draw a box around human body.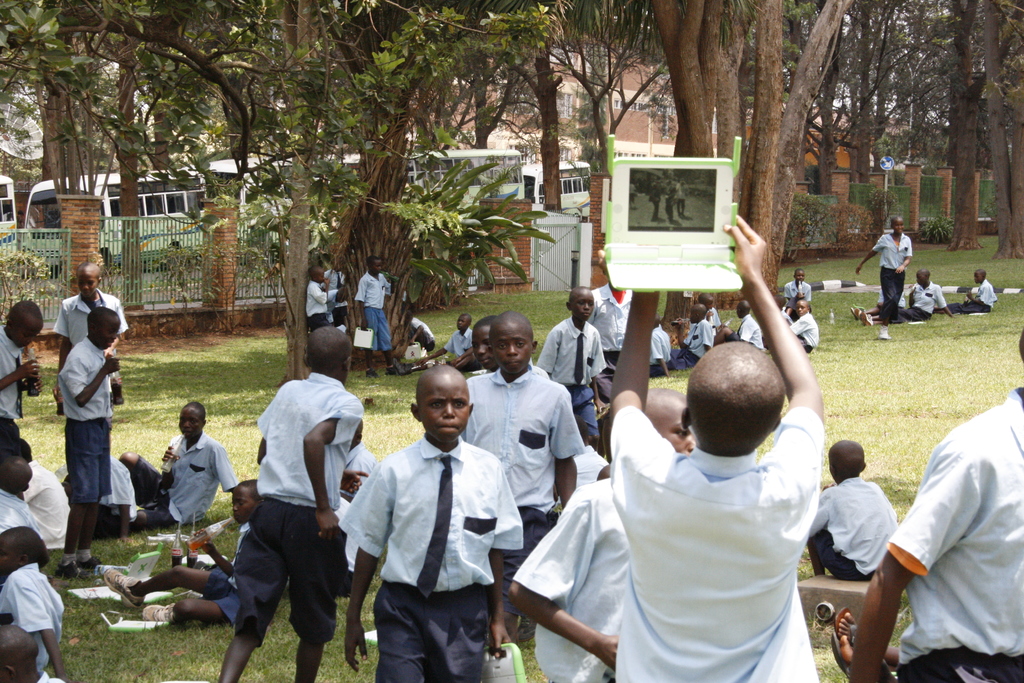
bbox(50, 263, 130, 418).
